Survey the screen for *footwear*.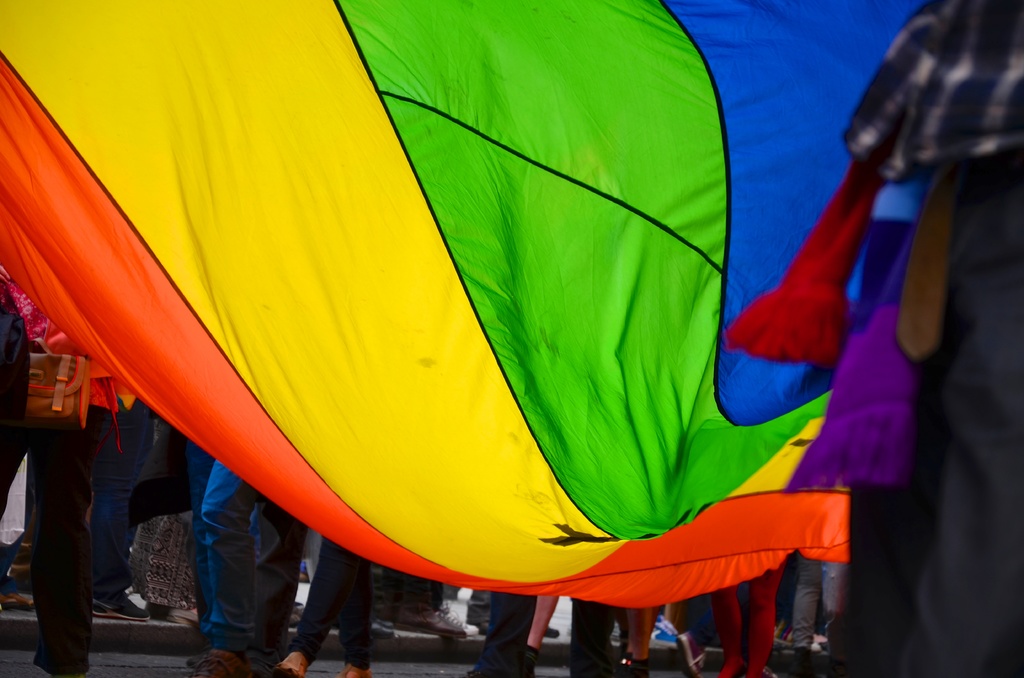
Survey found: 541, 624, 565, 641.
